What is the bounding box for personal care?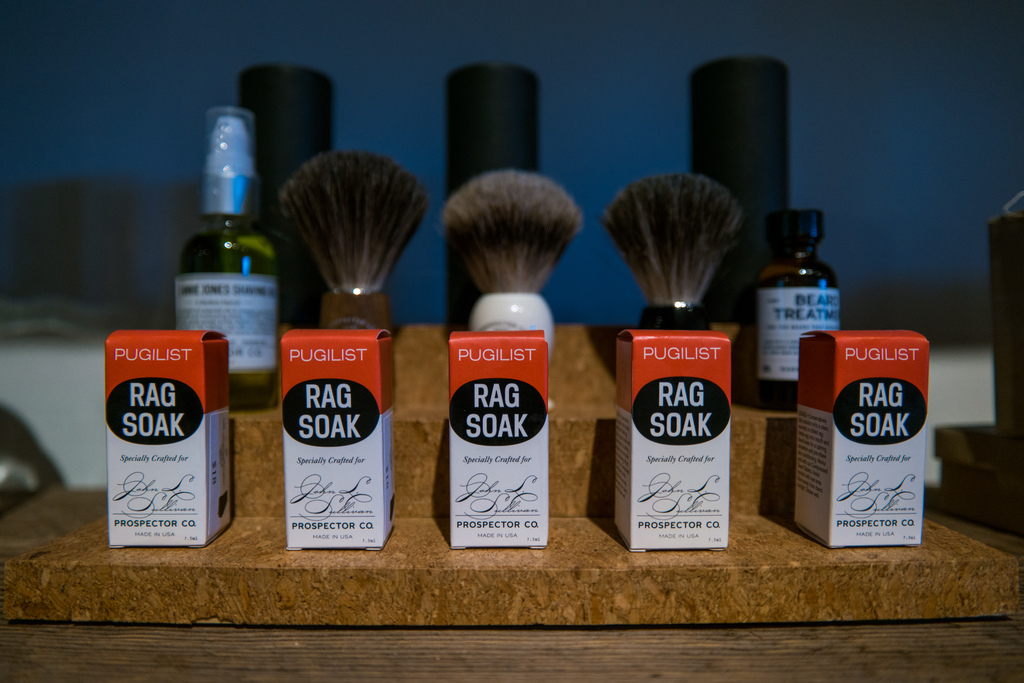
bbox(609, 170, 739, 331).
